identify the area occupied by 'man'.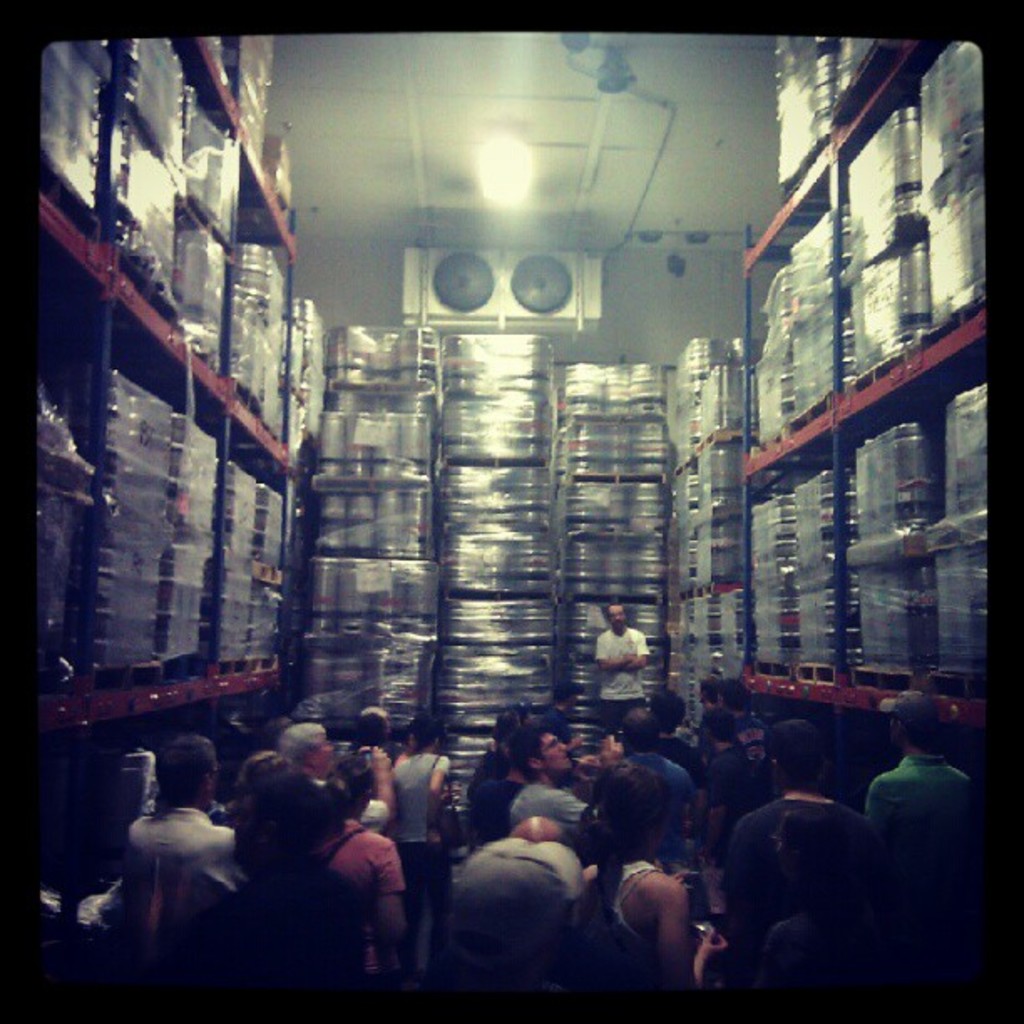
Area: <region>500, 723, 624, 847</region>.
